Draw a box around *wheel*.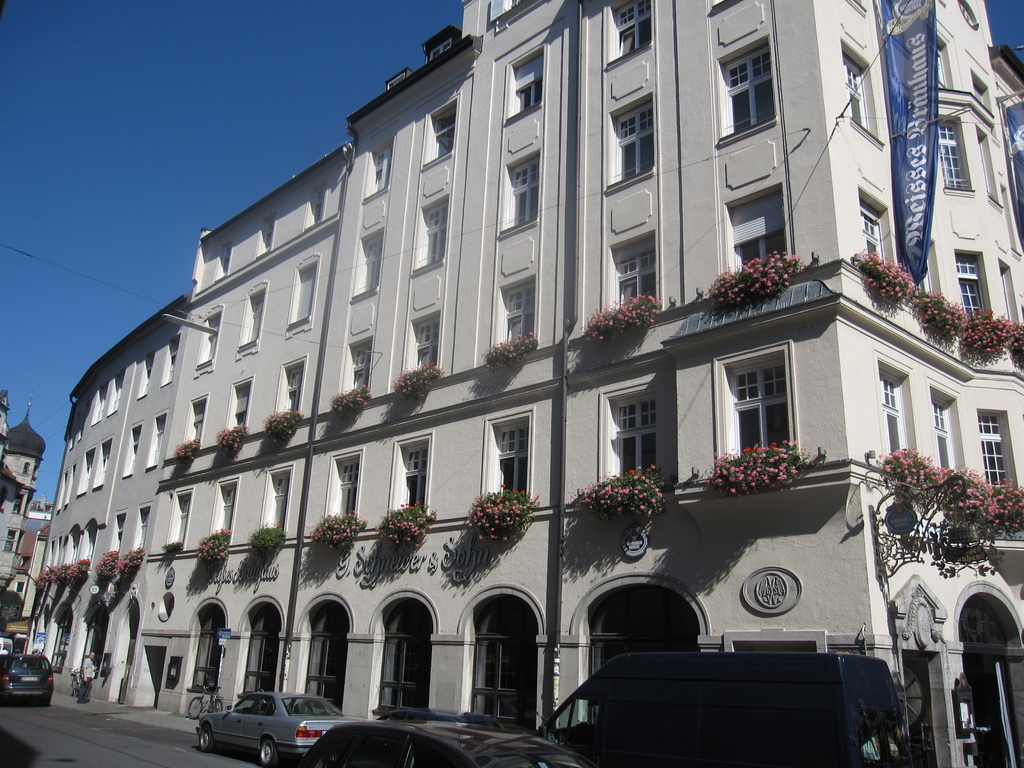
211/699/225/714.
